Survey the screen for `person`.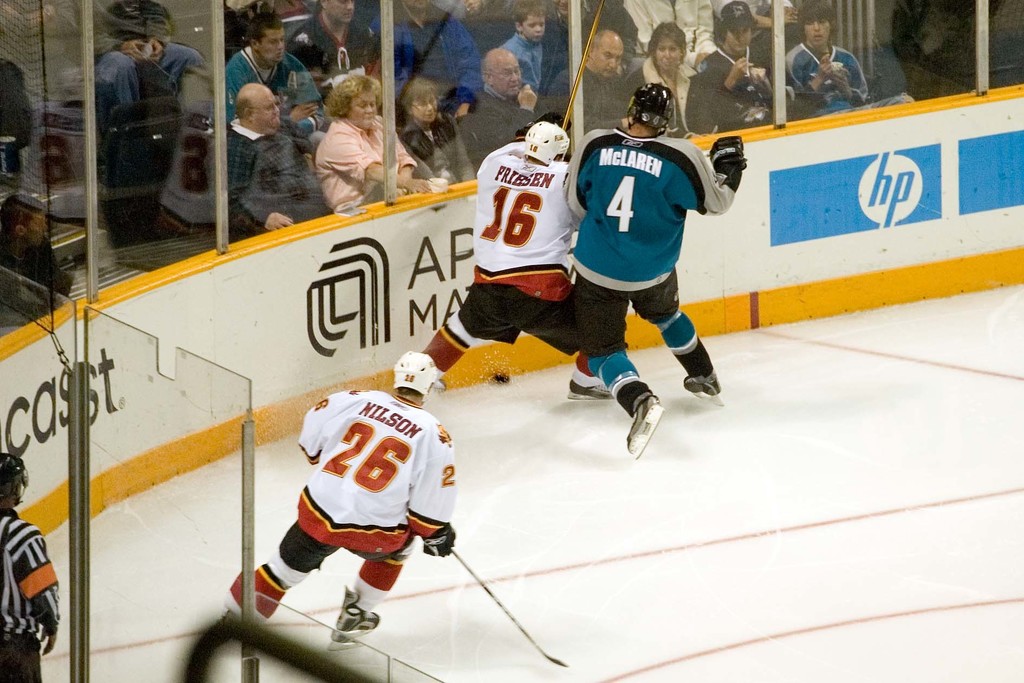
Survey found: (431, 124, 621, 406).
